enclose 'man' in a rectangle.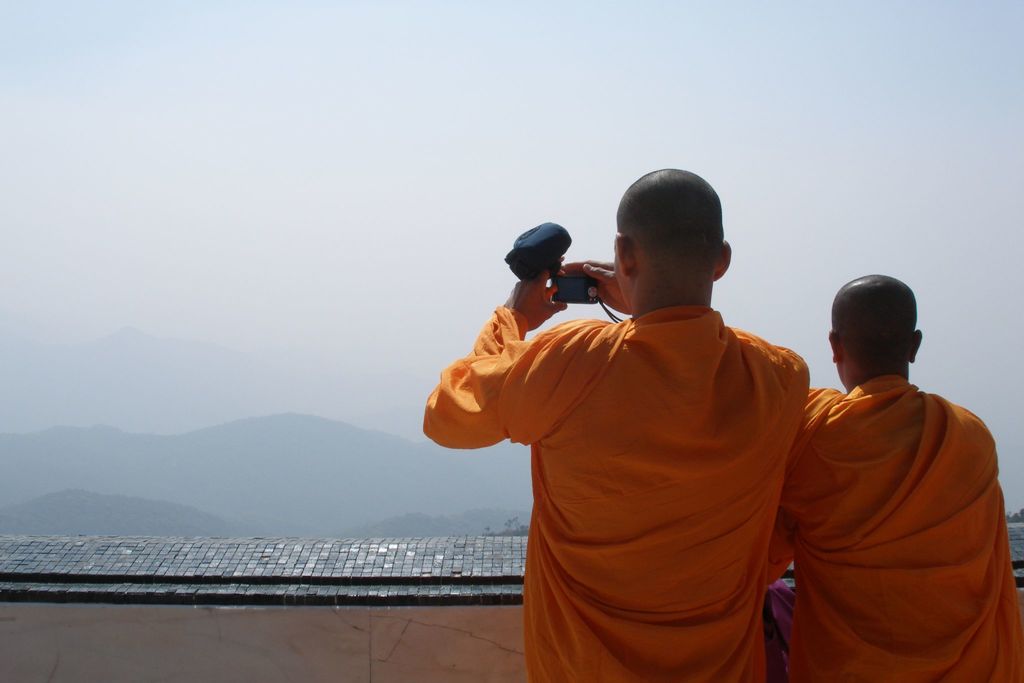
box(747, 268, 1023, 682).
